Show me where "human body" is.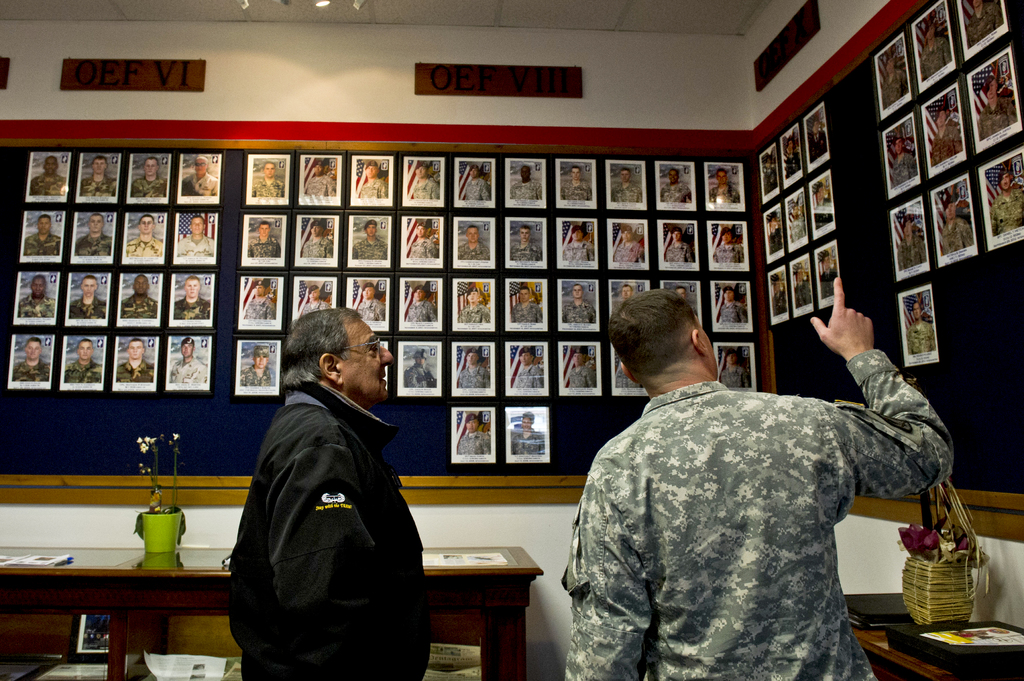
"human body" is at {"x1": 19, "y1": 296, "x2": 54, "y2": 314}.
